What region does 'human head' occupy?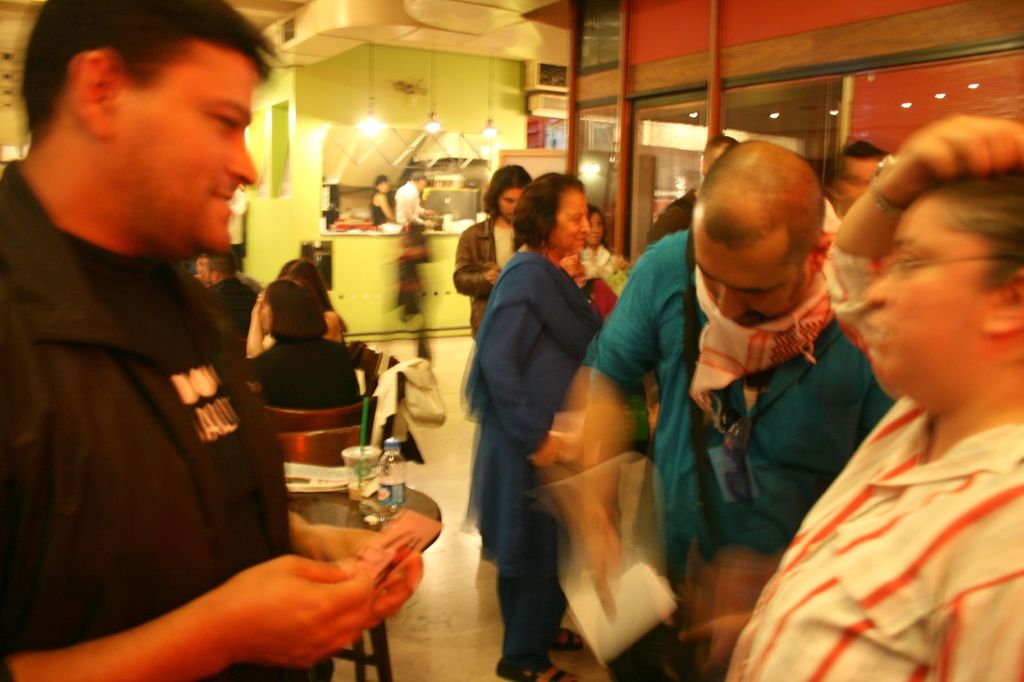
left=703, top=134, right=737, bottom=174.
